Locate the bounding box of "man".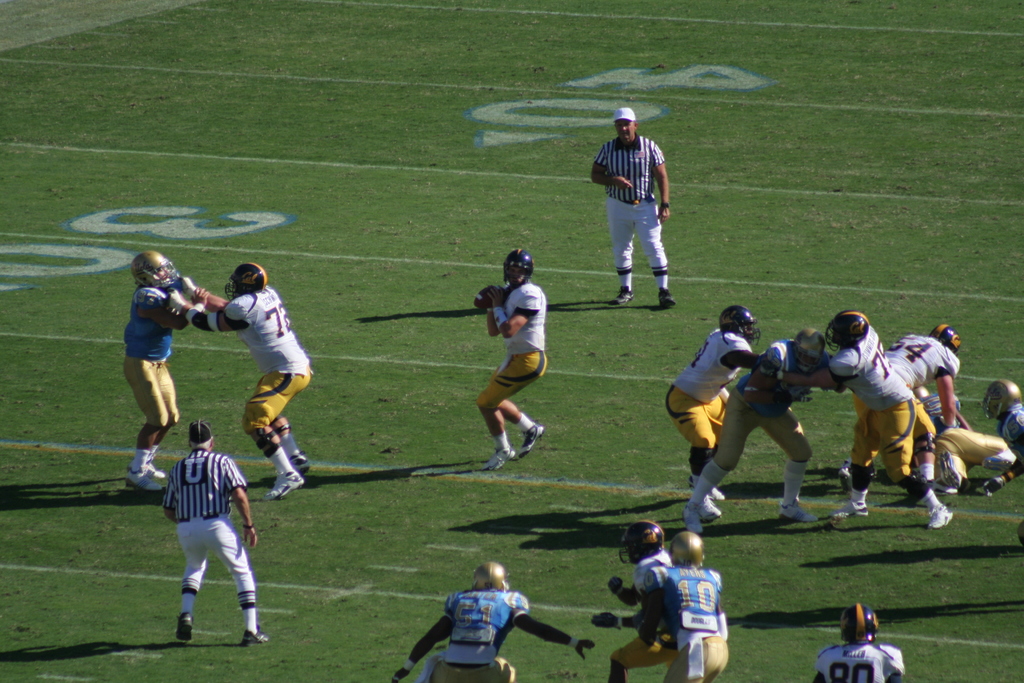
Bounding box: box(971, 379, 1023, 502).
